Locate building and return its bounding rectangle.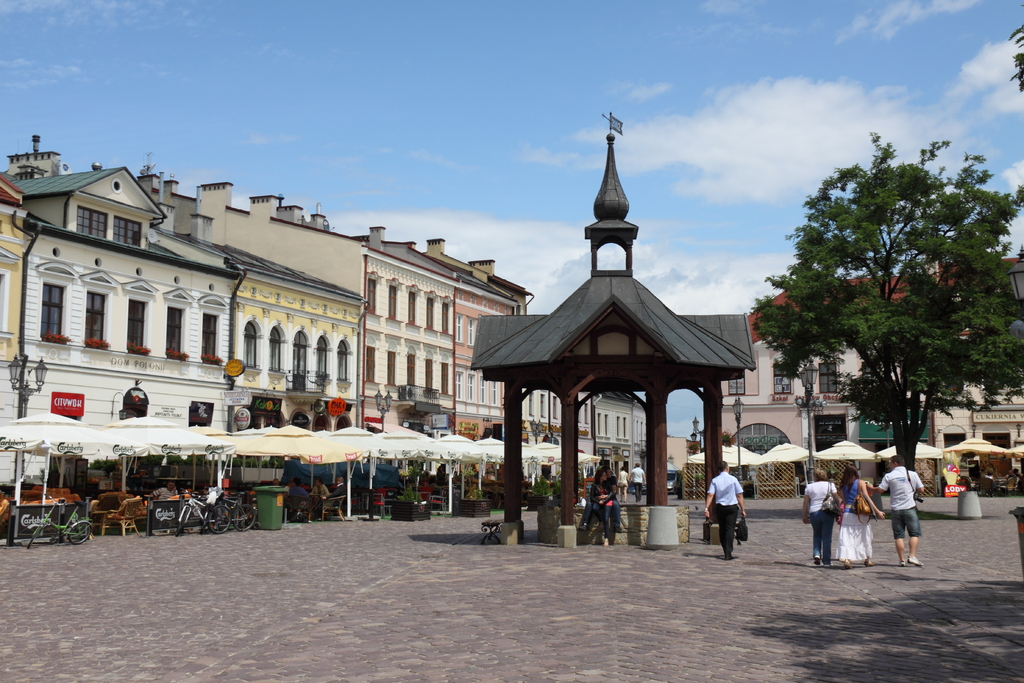
27:135:249:536.
